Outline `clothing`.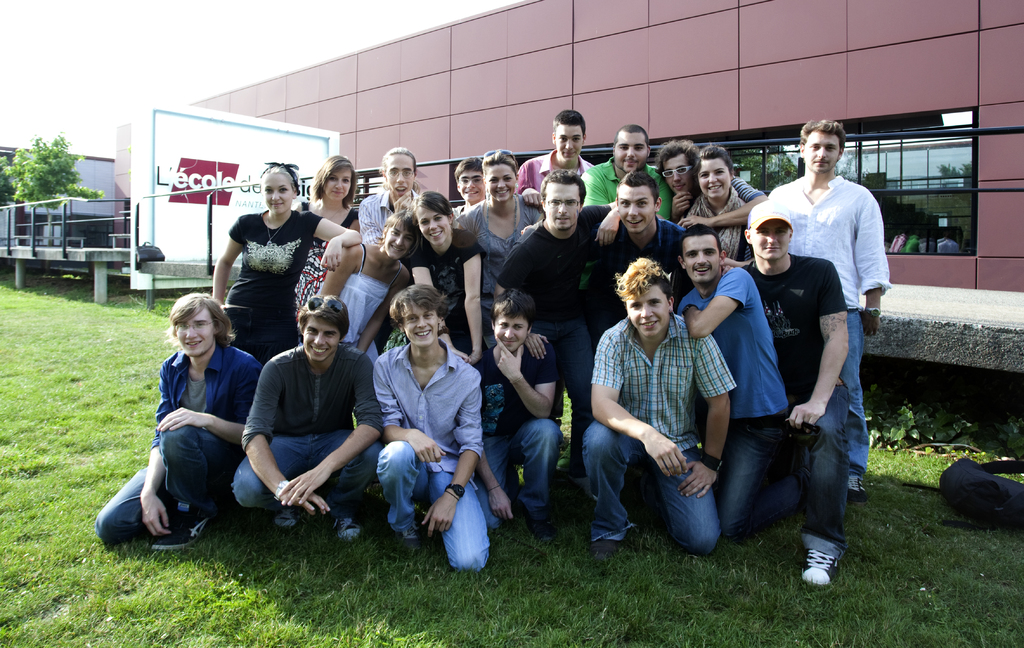
Outline: (x1=466, y1=335, x2=563, y2=520).
